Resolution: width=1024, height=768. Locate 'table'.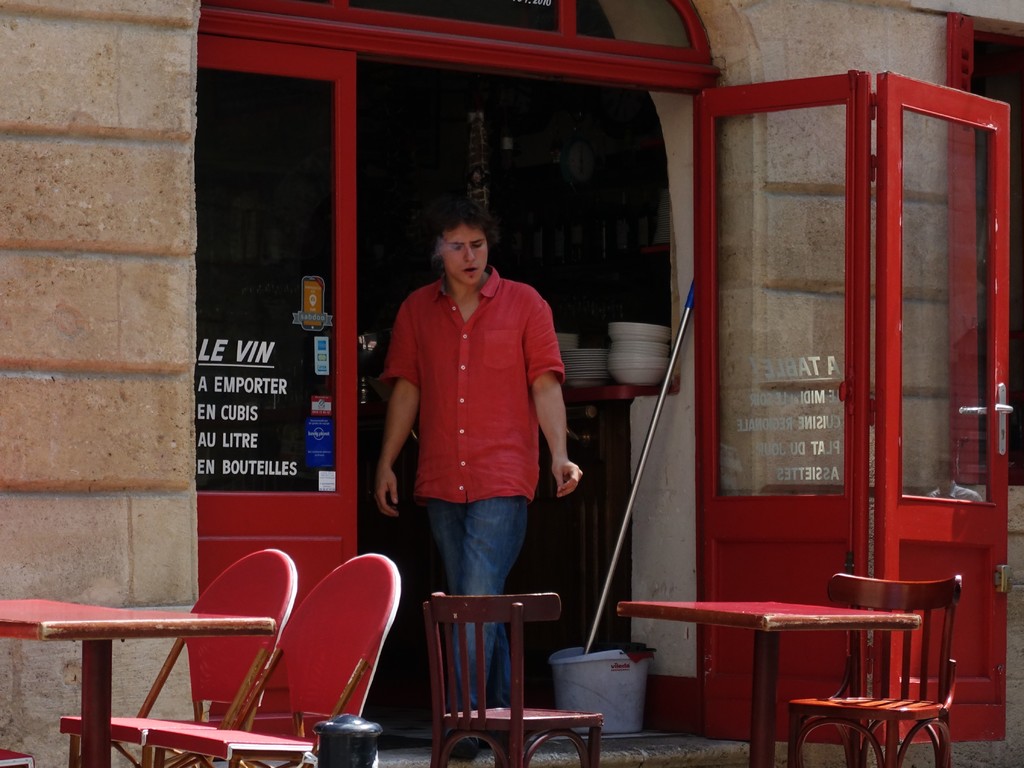
(0, 600, 271, 767).
